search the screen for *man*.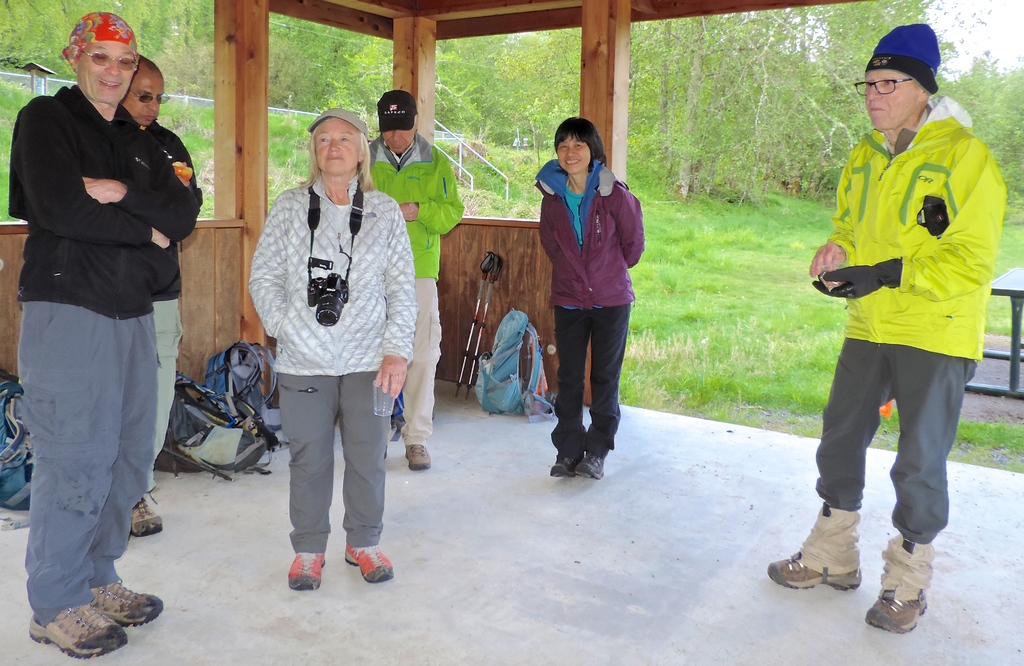
Found at select_region(115, 49, 205, 540).
